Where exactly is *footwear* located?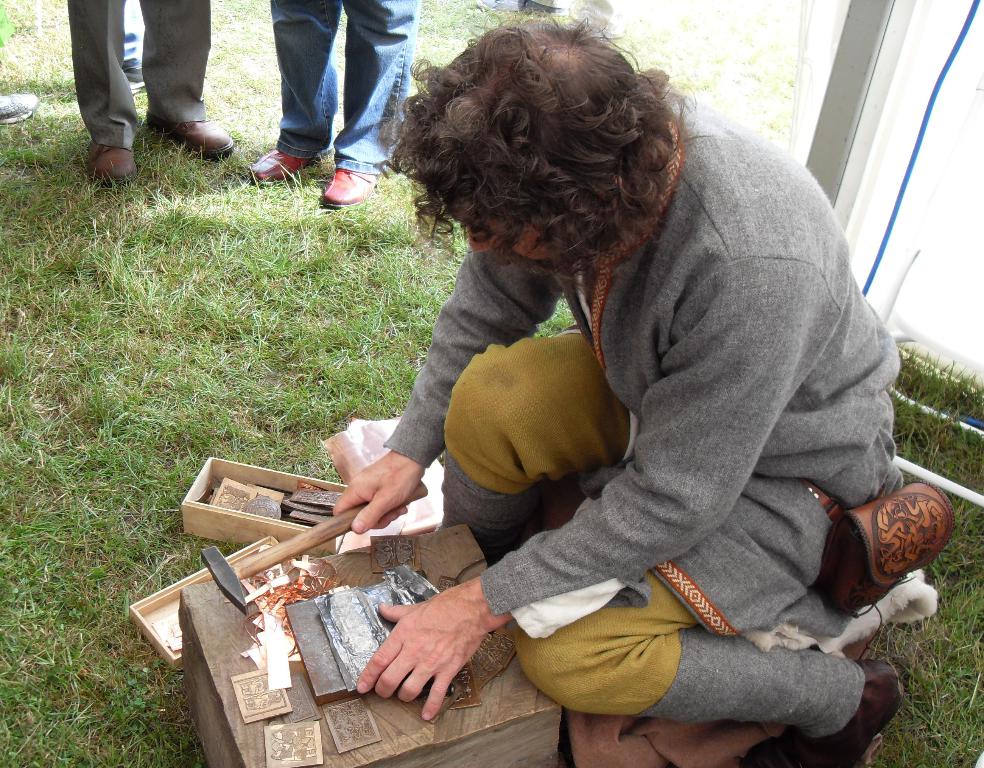
Its bounding box is [321,165,379,212].
